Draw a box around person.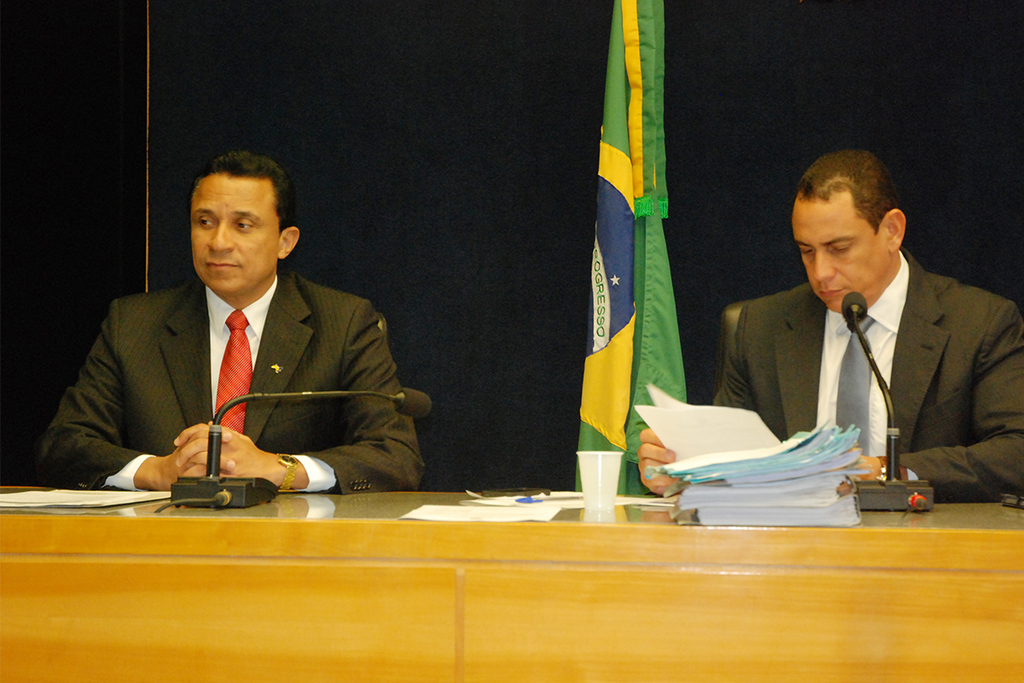
(left=38, top=149, right=440, bottom=502).
